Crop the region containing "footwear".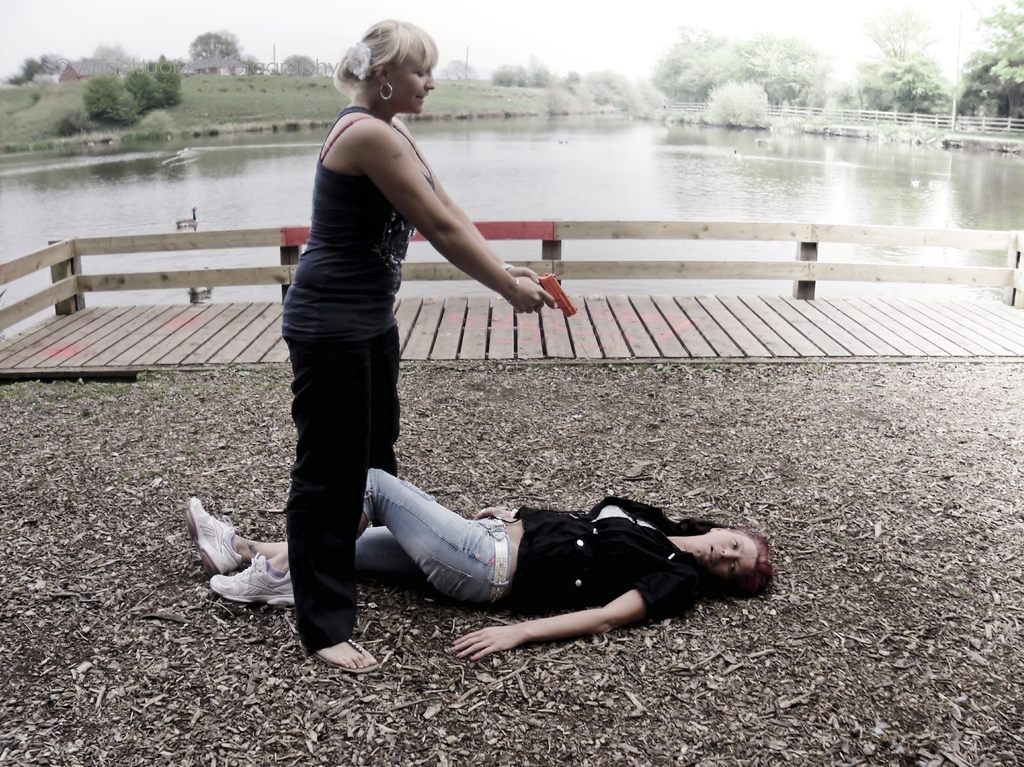
Crop region: <box>188,494,251,575</box>.
